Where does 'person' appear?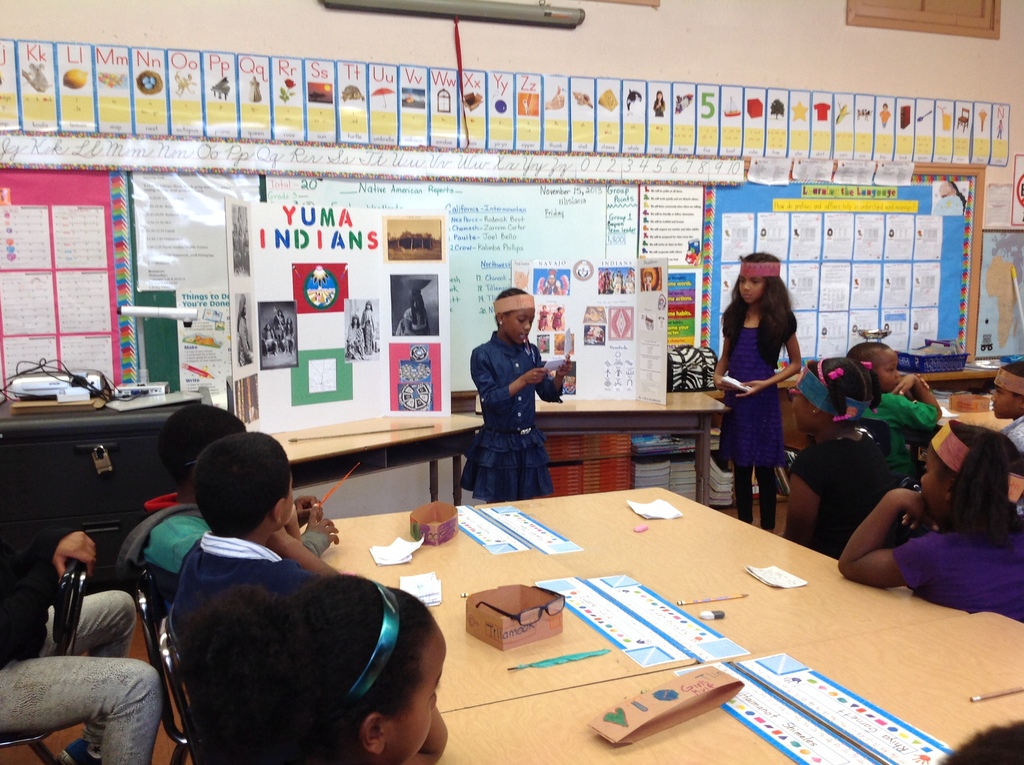
Appears at rect(362, 300, 378, 356).
